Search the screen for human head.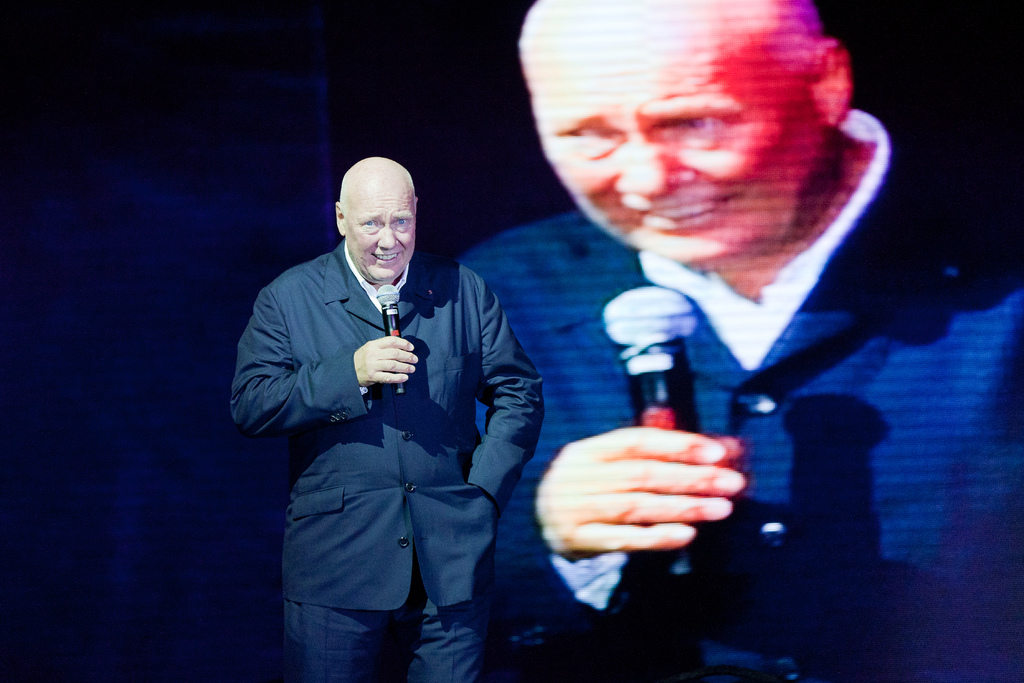
Found at bbox=[518, 0, 865, 269].
